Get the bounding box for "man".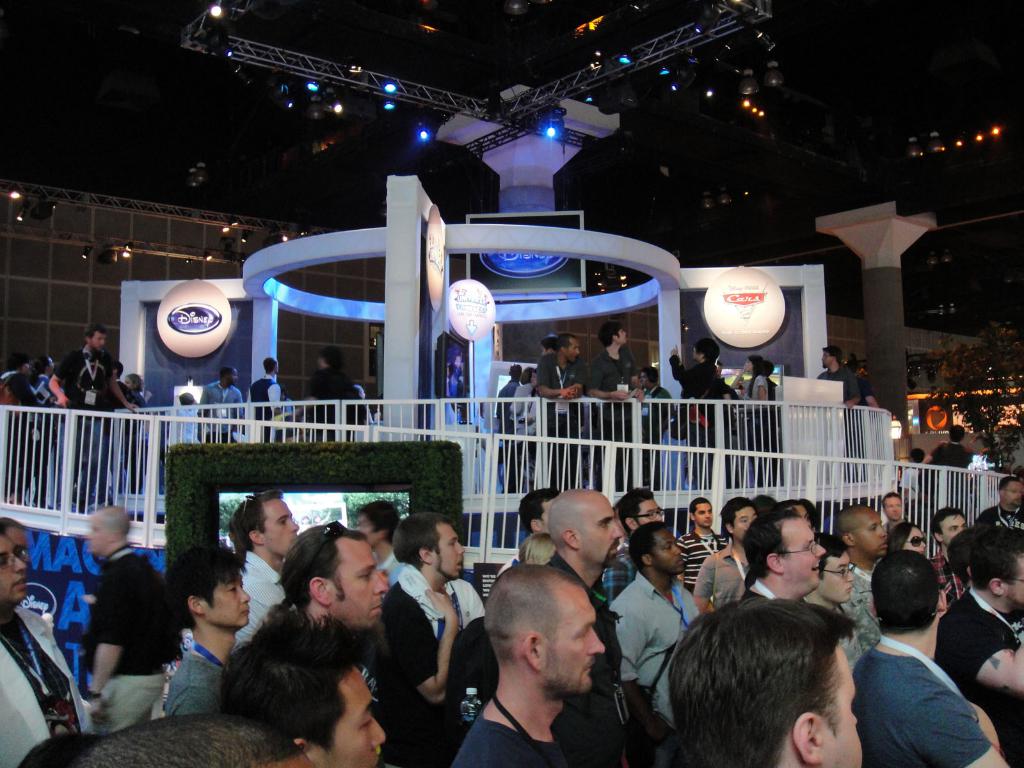
<bbox>666, 339, 726, 490</bbox>.
